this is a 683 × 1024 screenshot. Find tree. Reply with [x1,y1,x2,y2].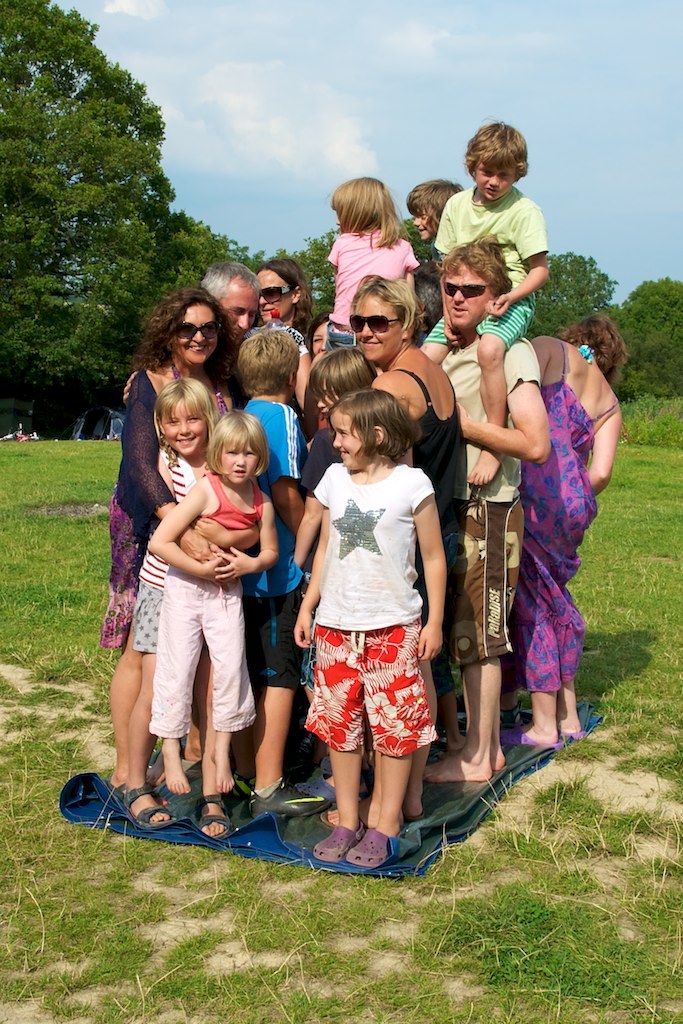
[522,246,620,345].
